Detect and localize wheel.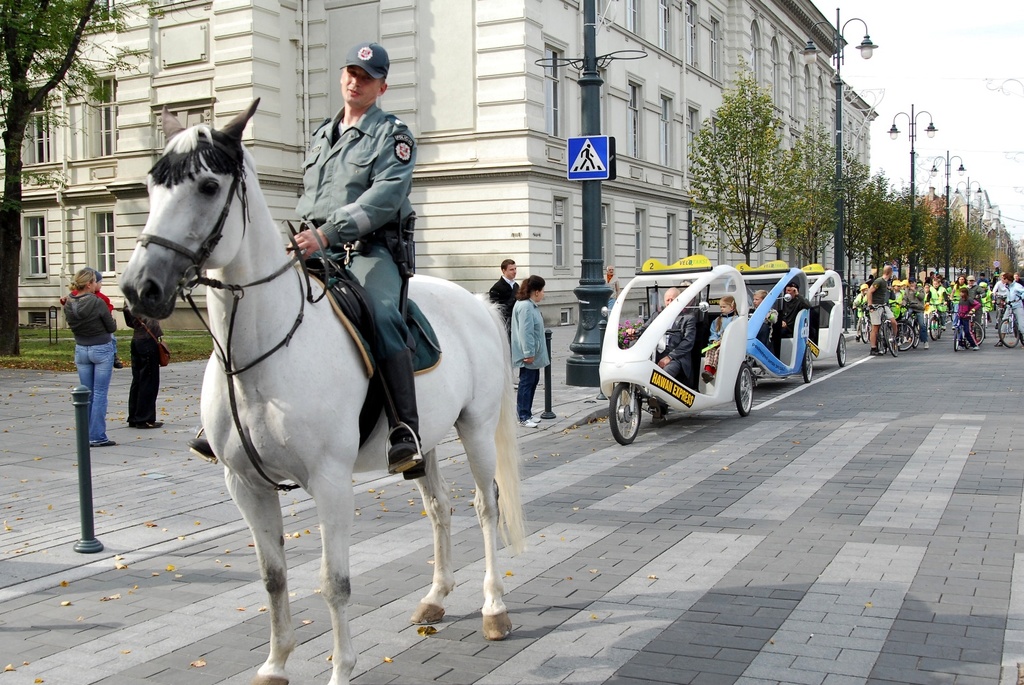
Localized at 607 383 644 443.
